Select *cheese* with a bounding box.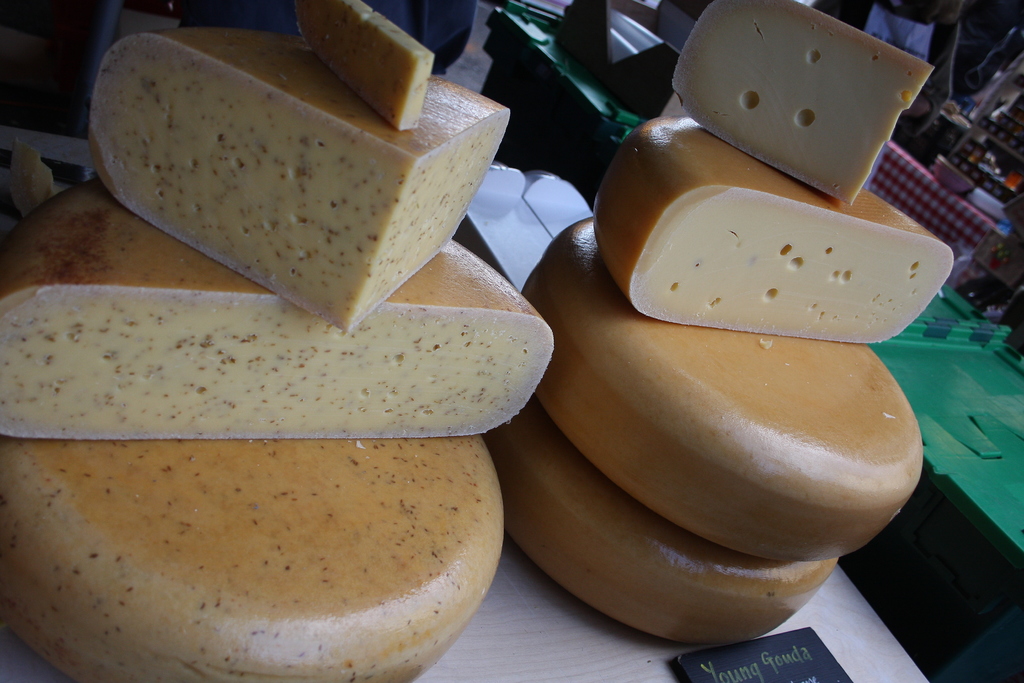
Rect(669, 0, 932, 205).
